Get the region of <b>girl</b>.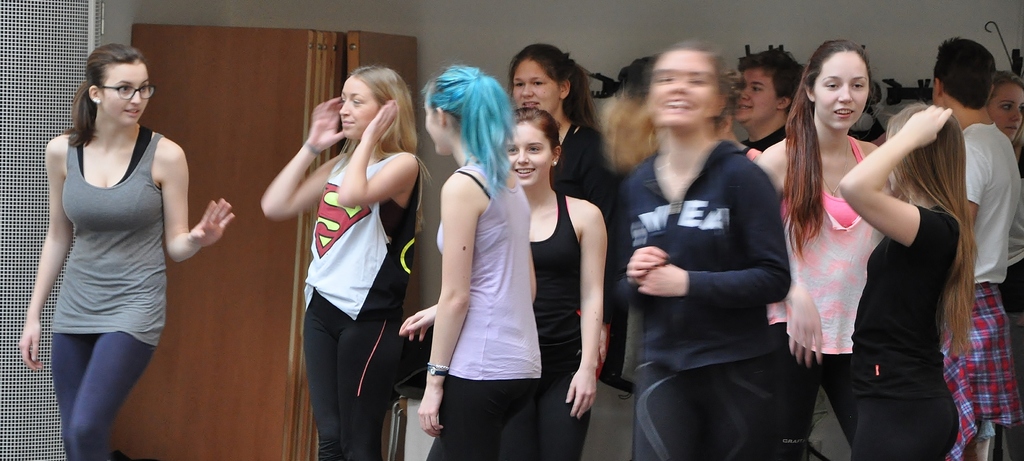
23:40:243:454.
